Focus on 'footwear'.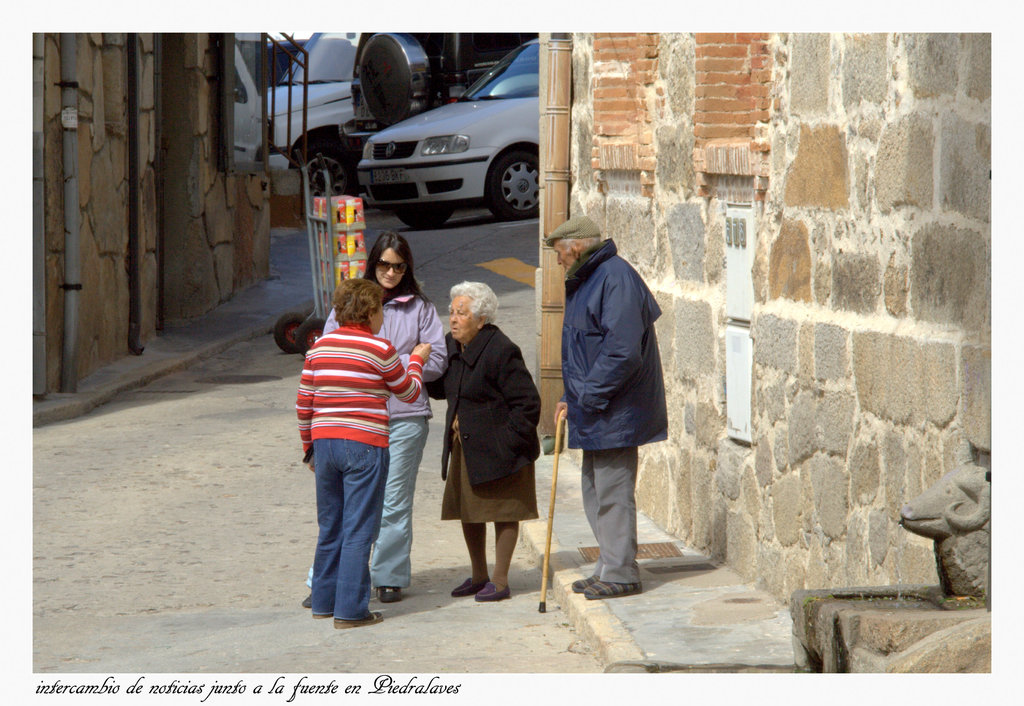
Focused at box(314, 613, 331, 620).
